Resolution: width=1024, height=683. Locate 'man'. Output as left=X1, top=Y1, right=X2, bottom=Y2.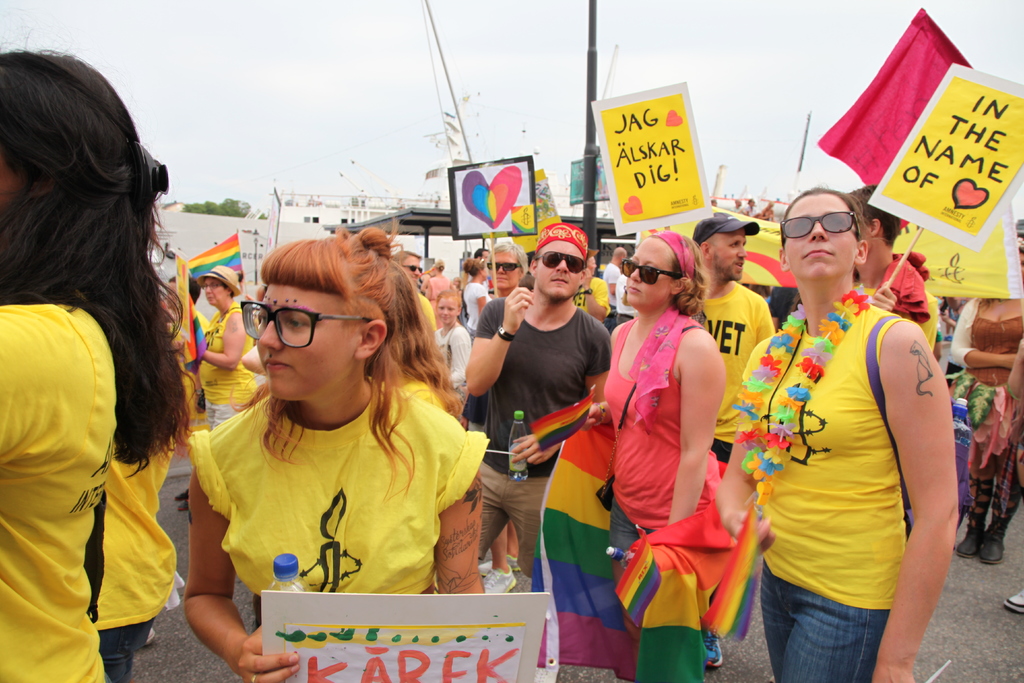
left=692, top=213, right=780, bottom=671.
